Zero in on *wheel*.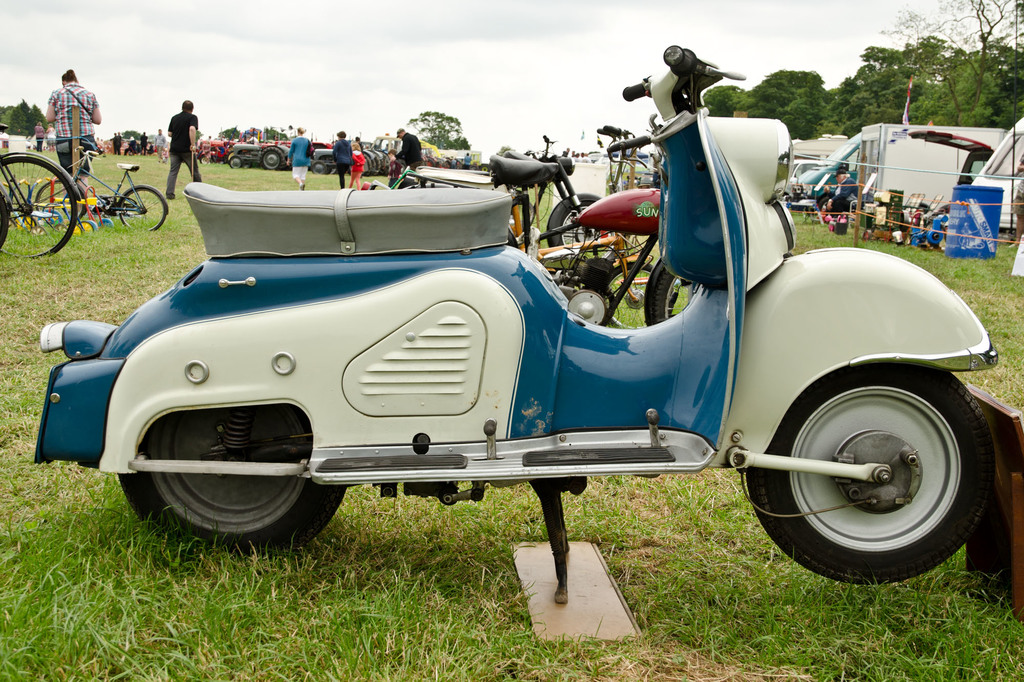
Zeroed in: bbox=(742, 365, 999, 585).
